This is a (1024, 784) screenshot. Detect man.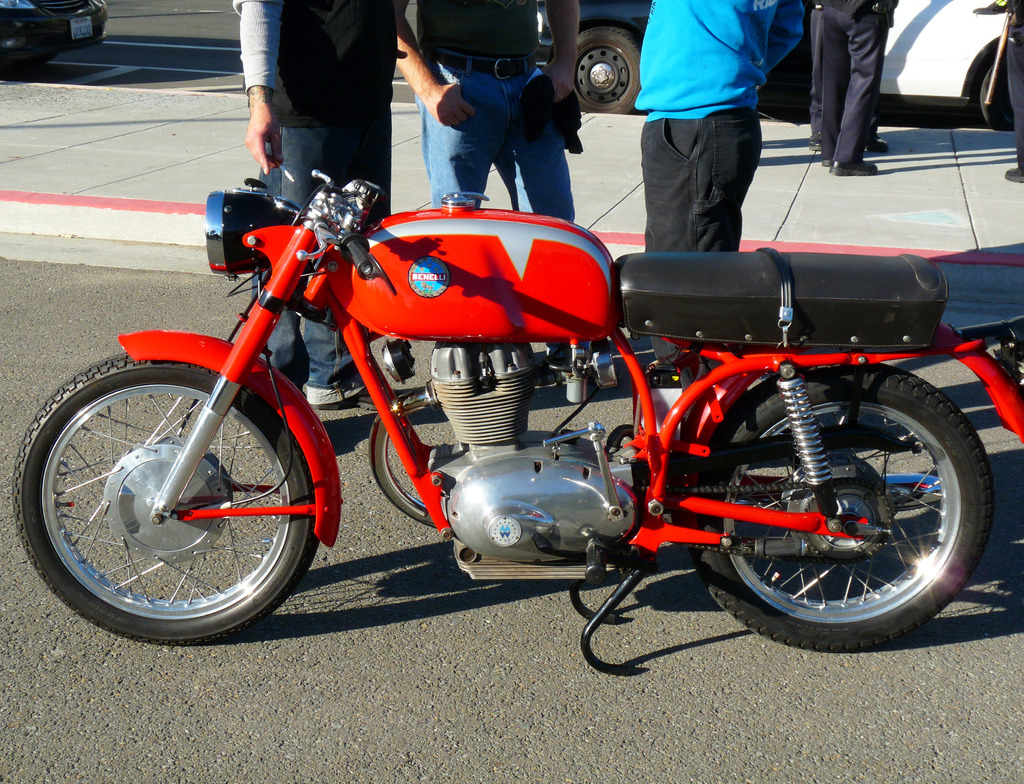
614:14:796:279.
